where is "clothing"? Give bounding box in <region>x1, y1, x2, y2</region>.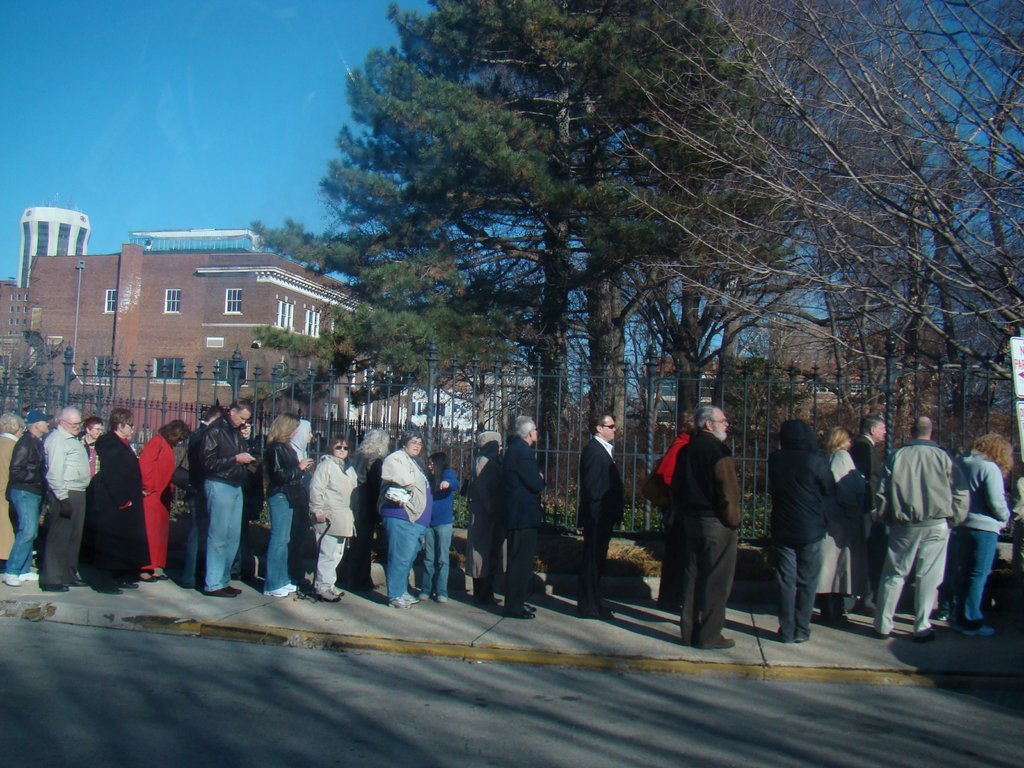
<region>88, 429, 148, 598</region>.
